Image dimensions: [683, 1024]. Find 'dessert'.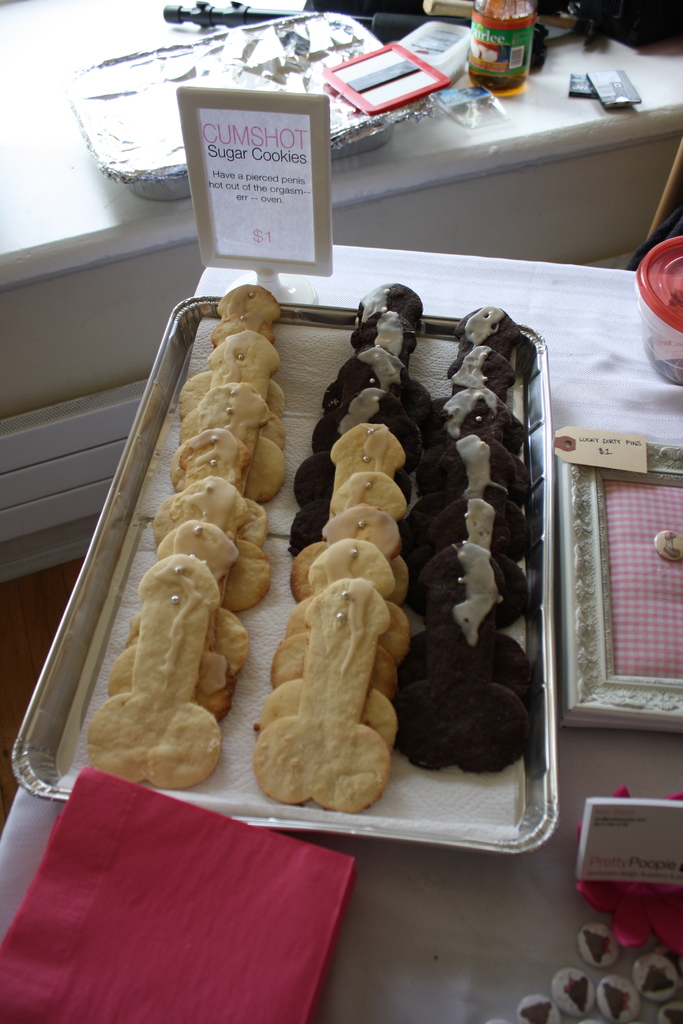
<region>426, 514, 548, 635</region>.
